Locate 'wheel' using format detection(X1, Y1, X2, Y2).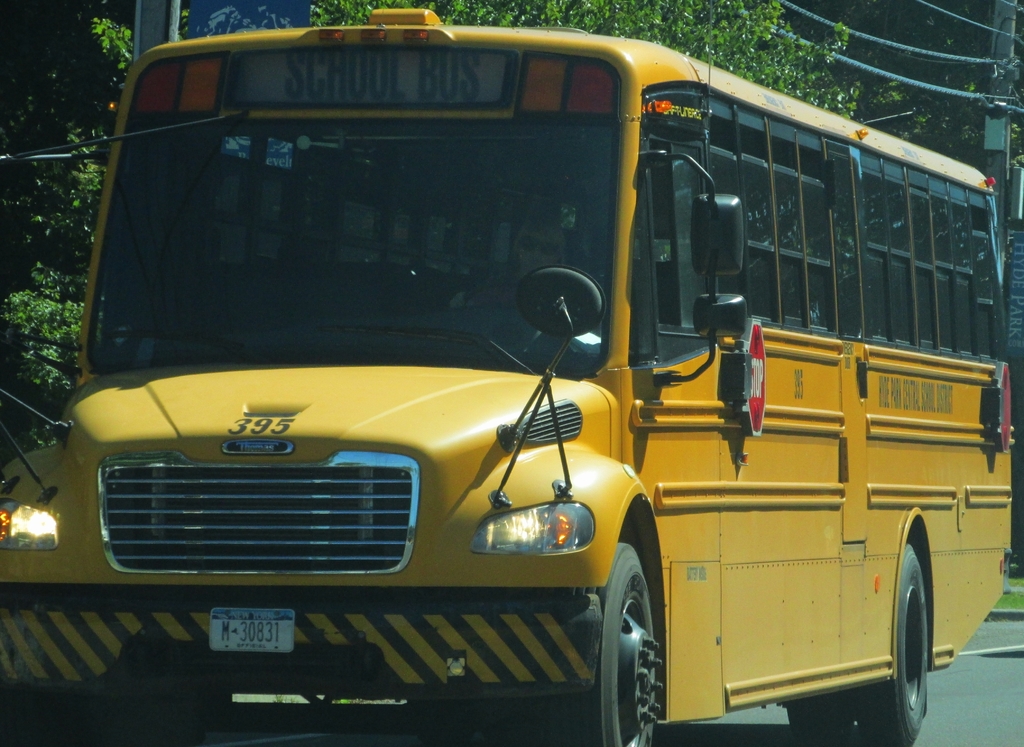
detection(562, 539, 662, 746).
